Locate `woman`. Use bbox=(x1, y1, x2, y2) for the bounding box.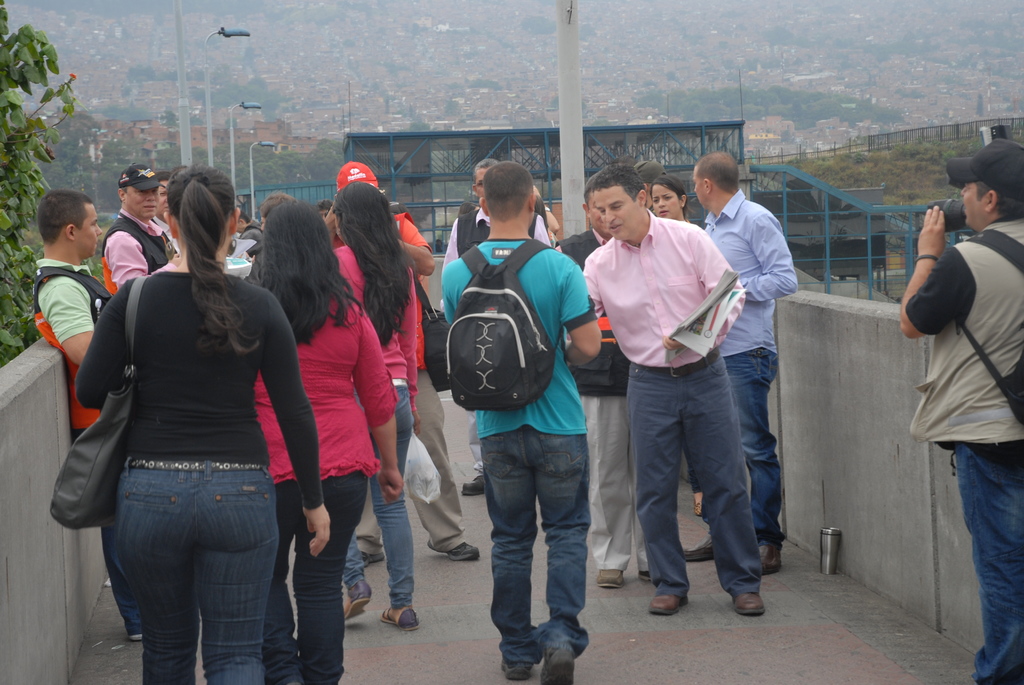
bbox=(54, 175, 312, 684).
